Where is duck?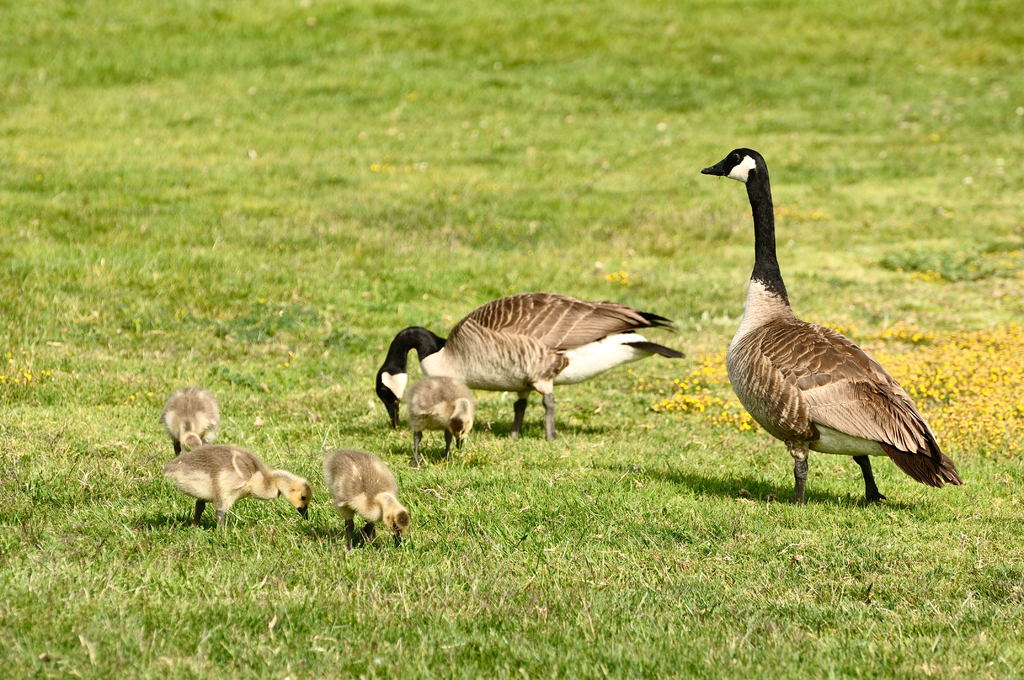
(163, 386, 220, 458).
